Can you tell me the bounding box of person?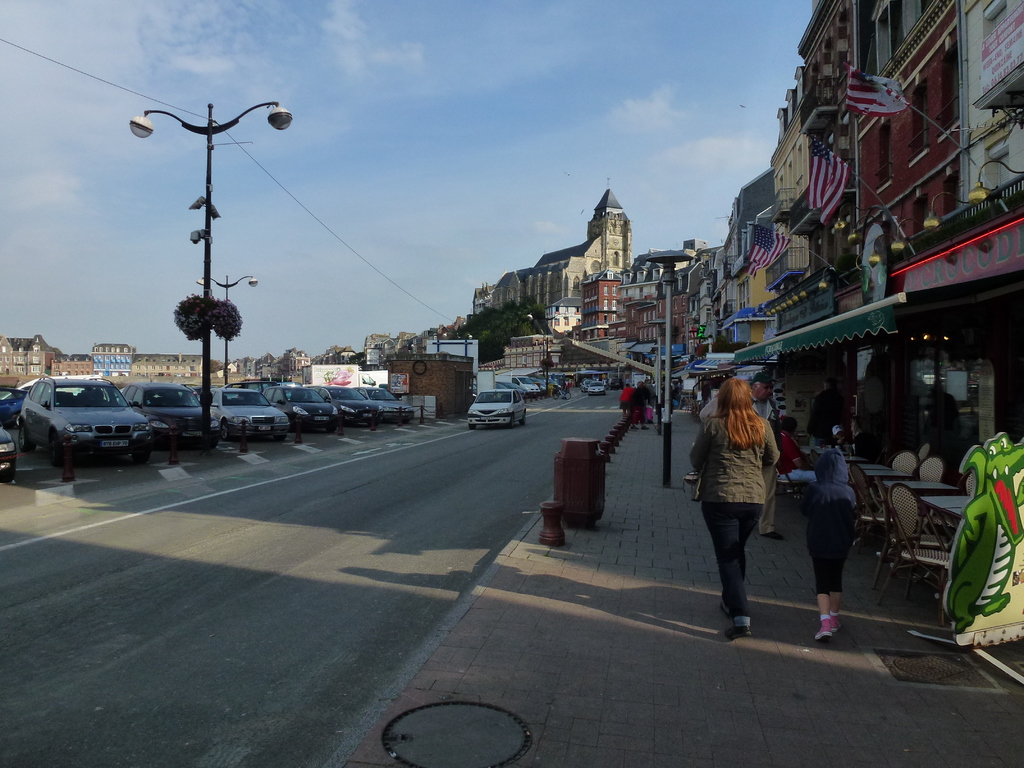
697, 353, 791, 639.
